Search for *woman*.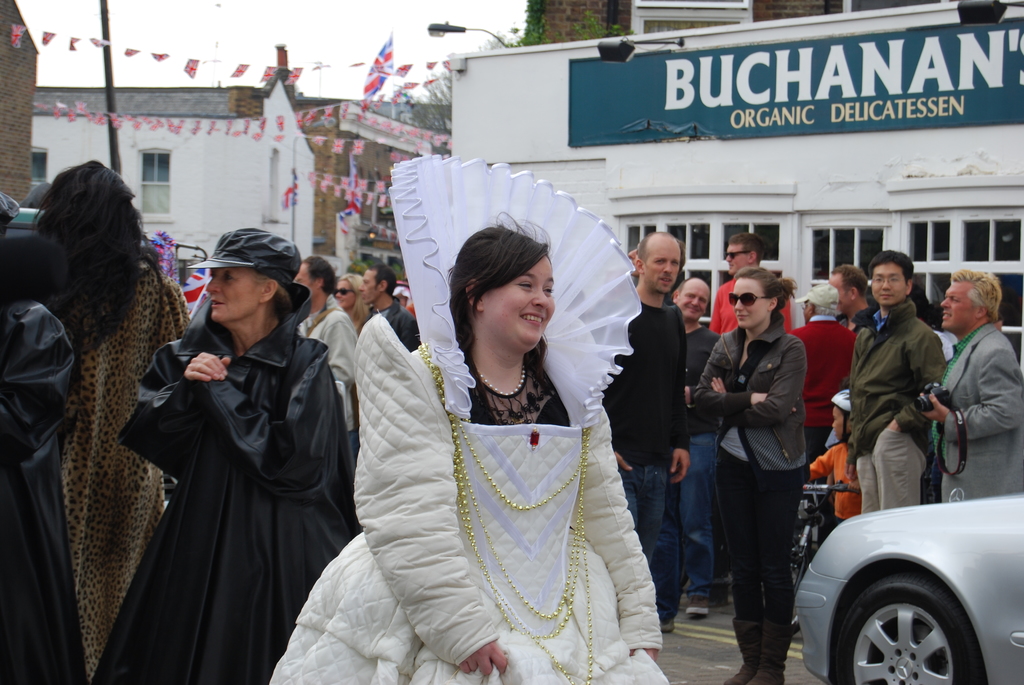
Found at [91,227,364,684].
